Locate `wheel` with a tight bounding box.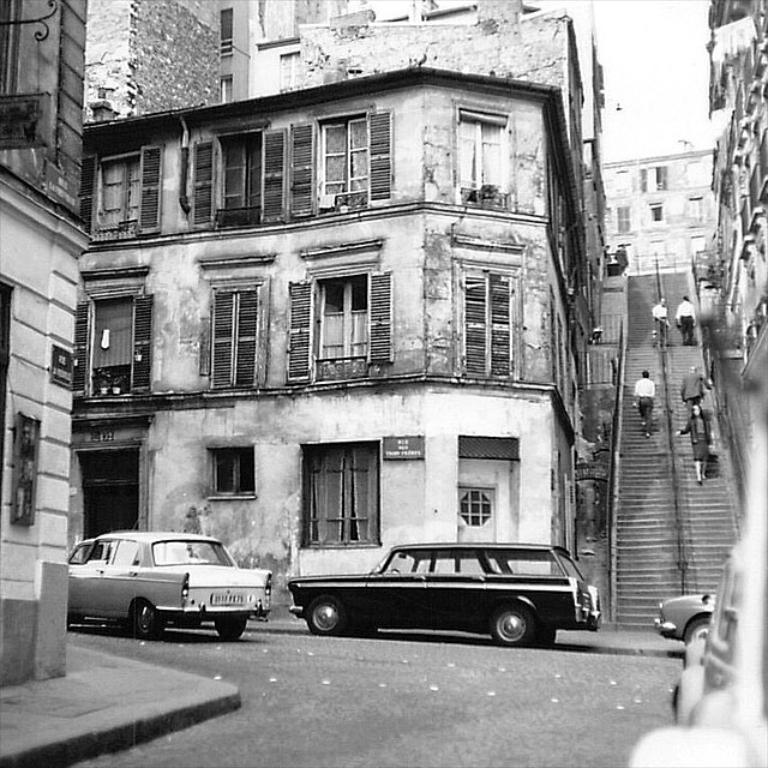
box(532, 628, 557, 646).
